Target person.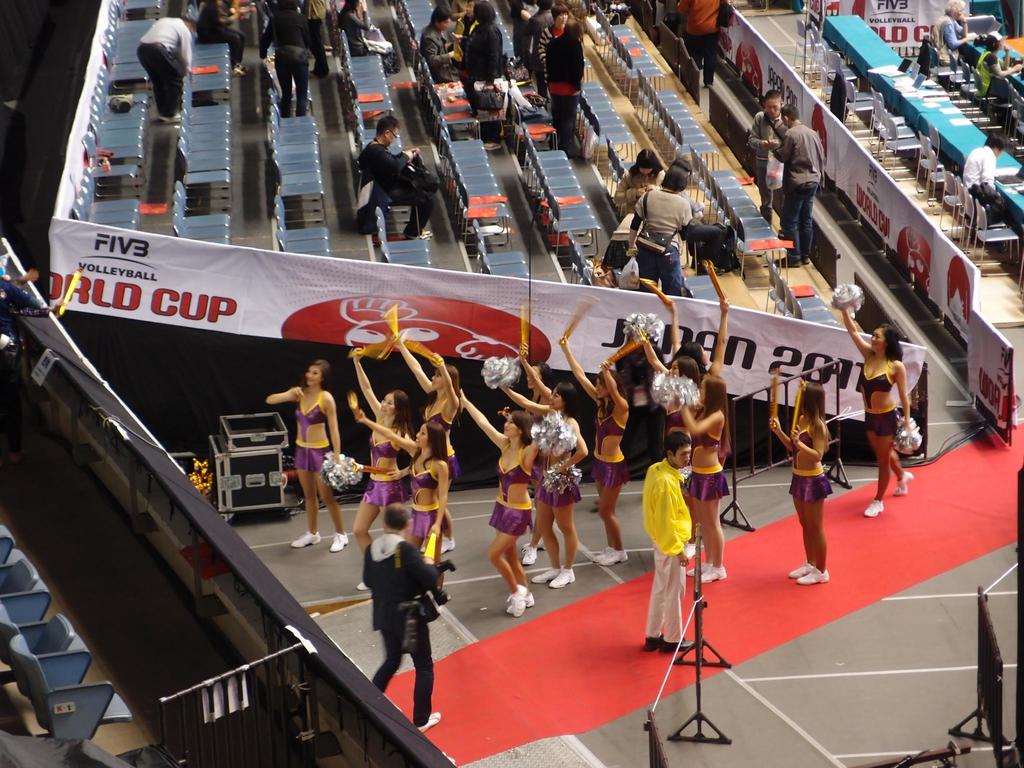
Target region: l=515, t=0, r=554, b=60.
